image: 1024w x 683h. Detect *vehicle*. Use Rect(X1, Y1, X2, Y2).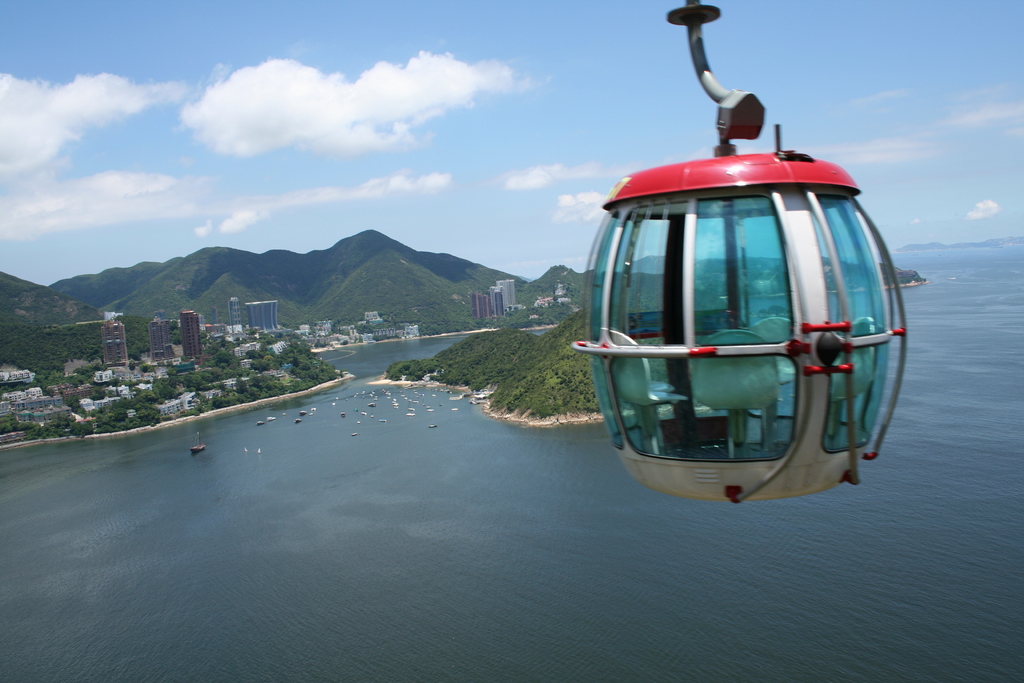
Rect(188, 429, 206, 452).
